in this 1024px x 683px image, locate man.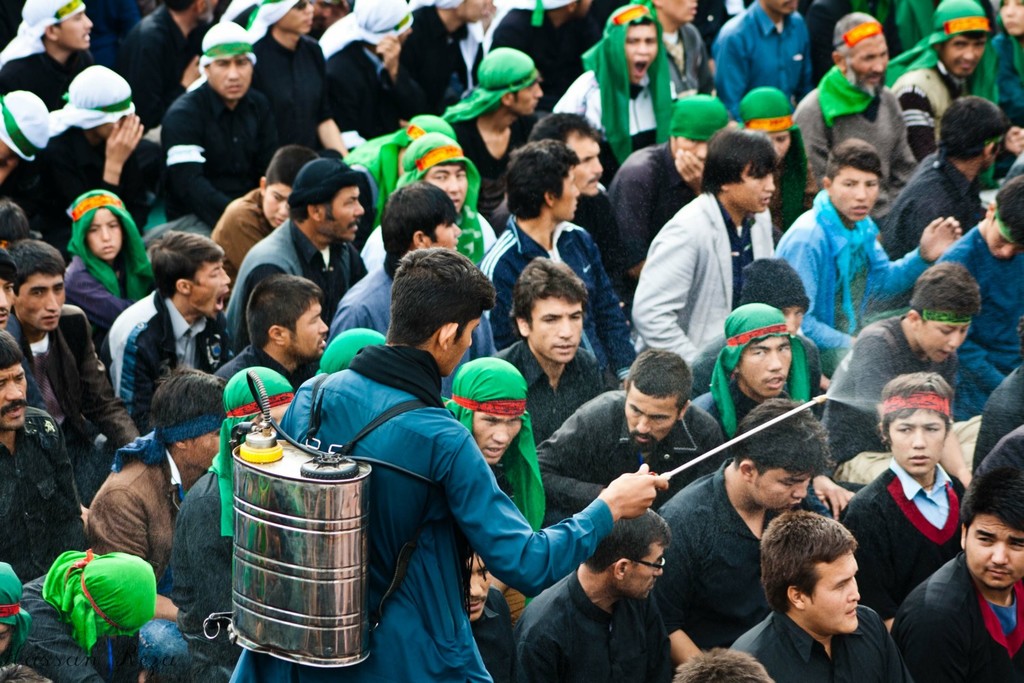
Bounding box: bbox(477, 139, 638, 387).
